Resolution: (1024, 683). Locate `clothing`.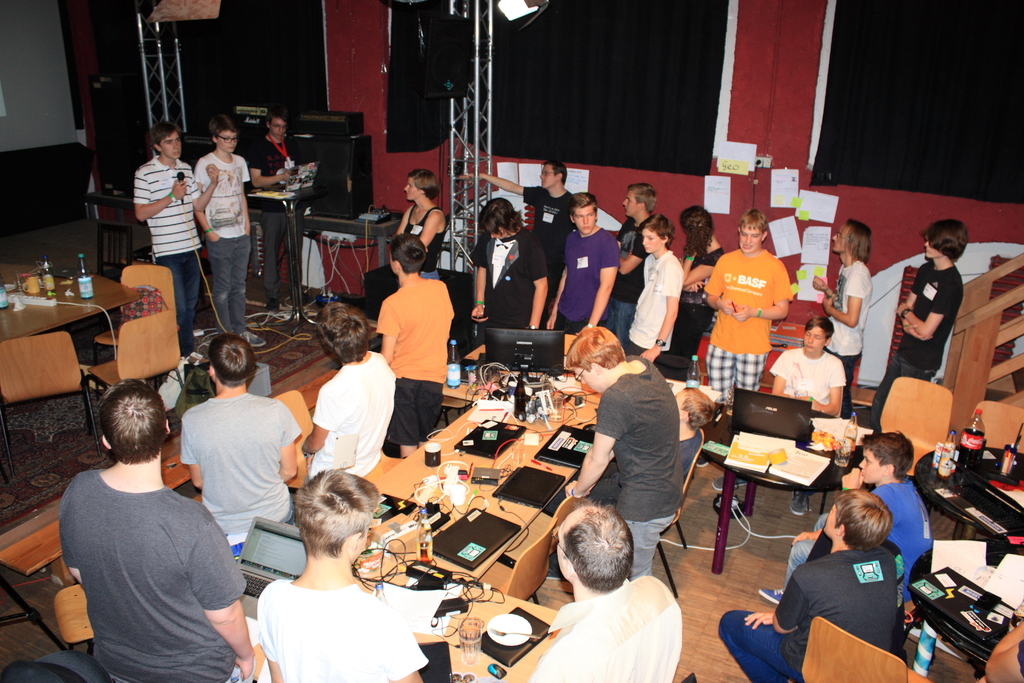
x1=158 y1=259 x2=202 y2=359.
